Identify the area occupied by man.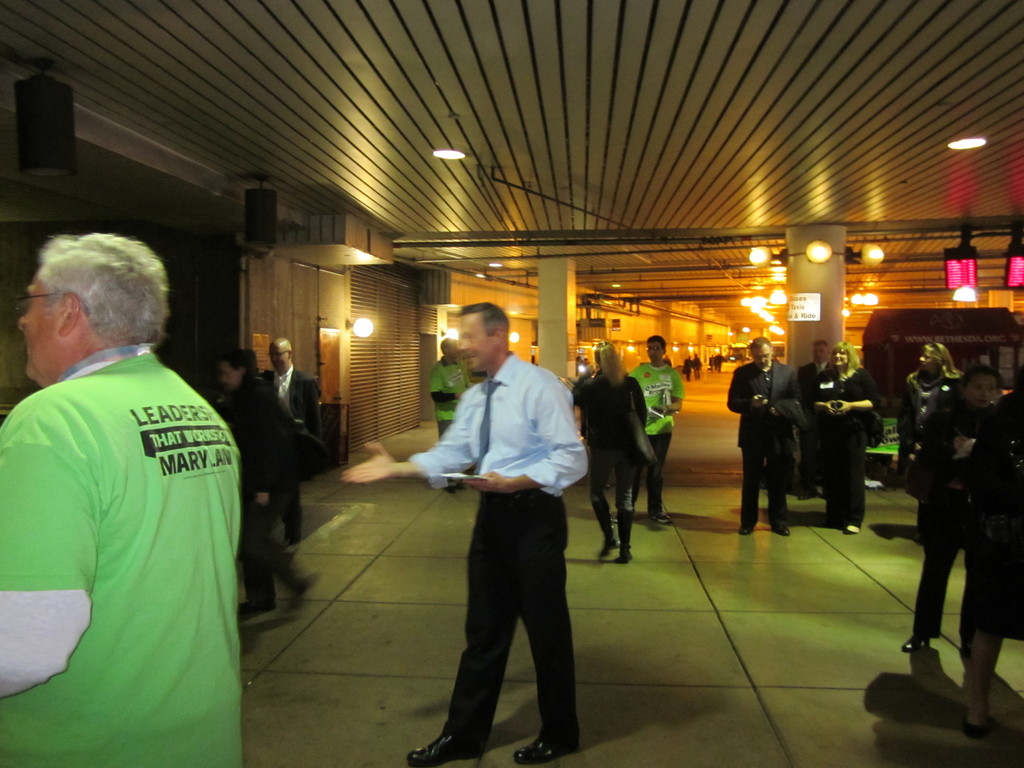
Area: Rect(631, 333, 685, 524).
